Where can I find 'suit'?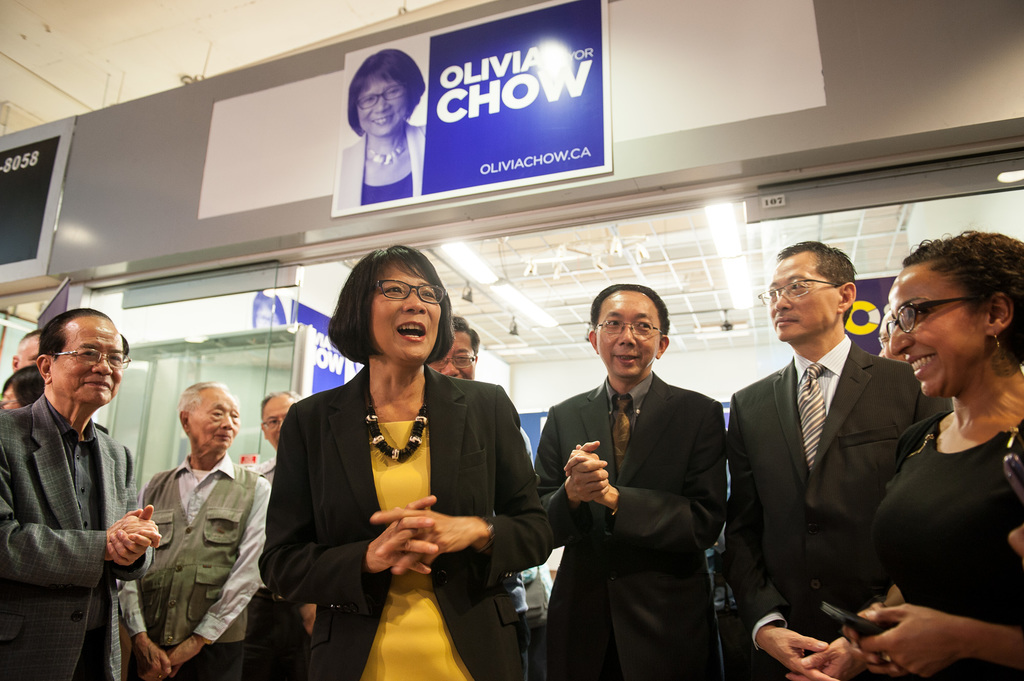
You can find it at 255/363/557/680.
